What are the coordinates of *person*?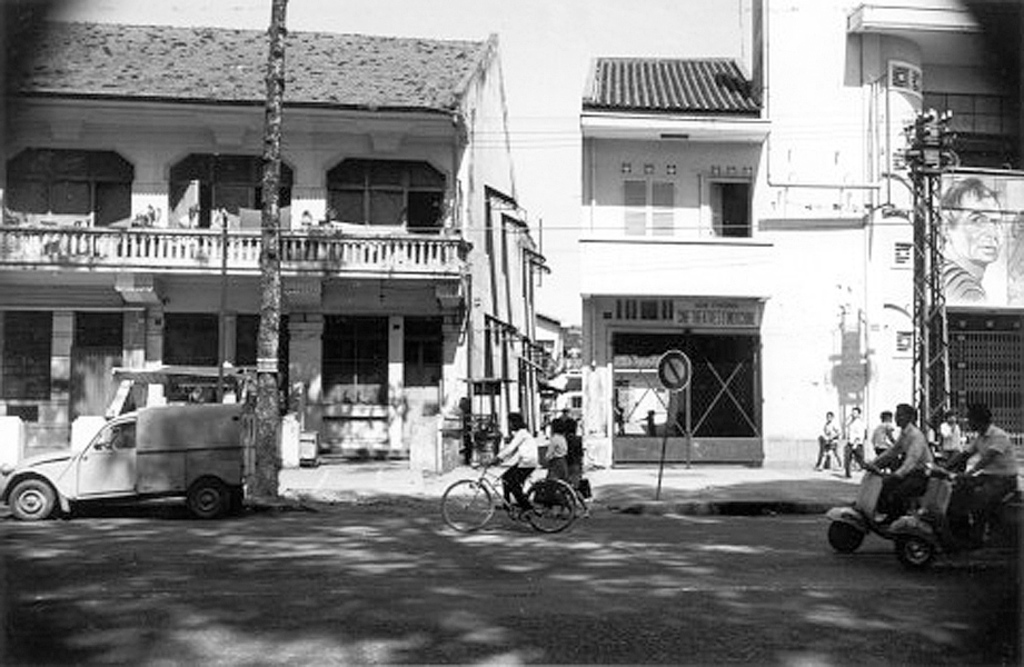
Rect(940, 406, 1020, 555).
